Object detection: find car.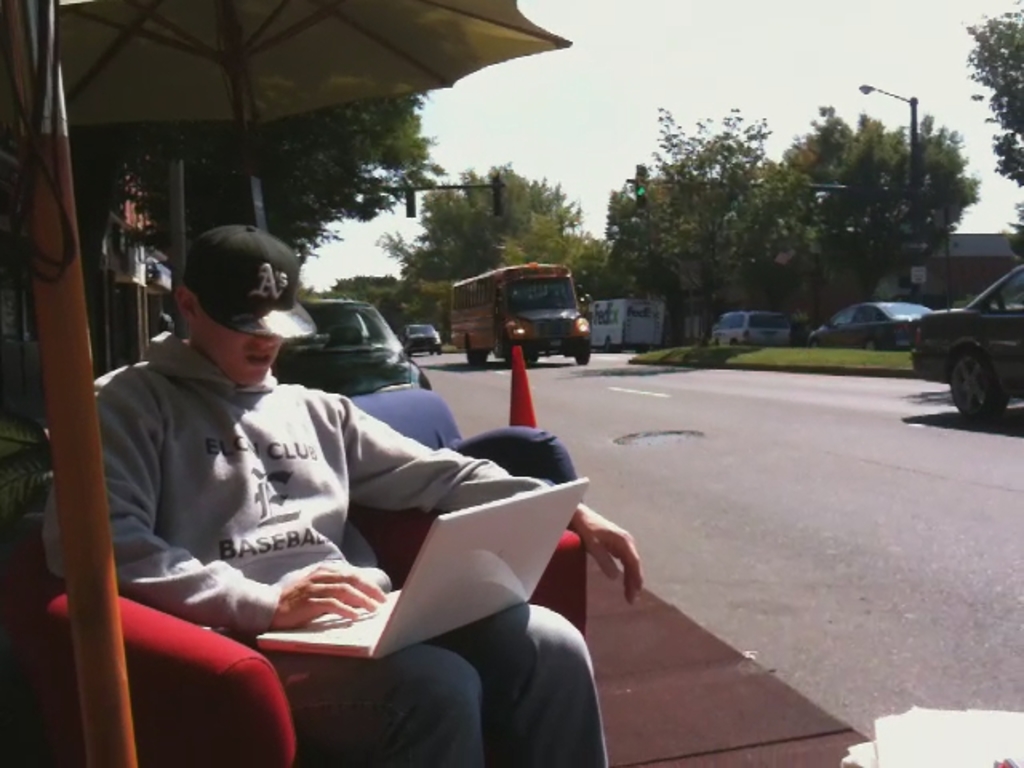
400:323:440:358.
